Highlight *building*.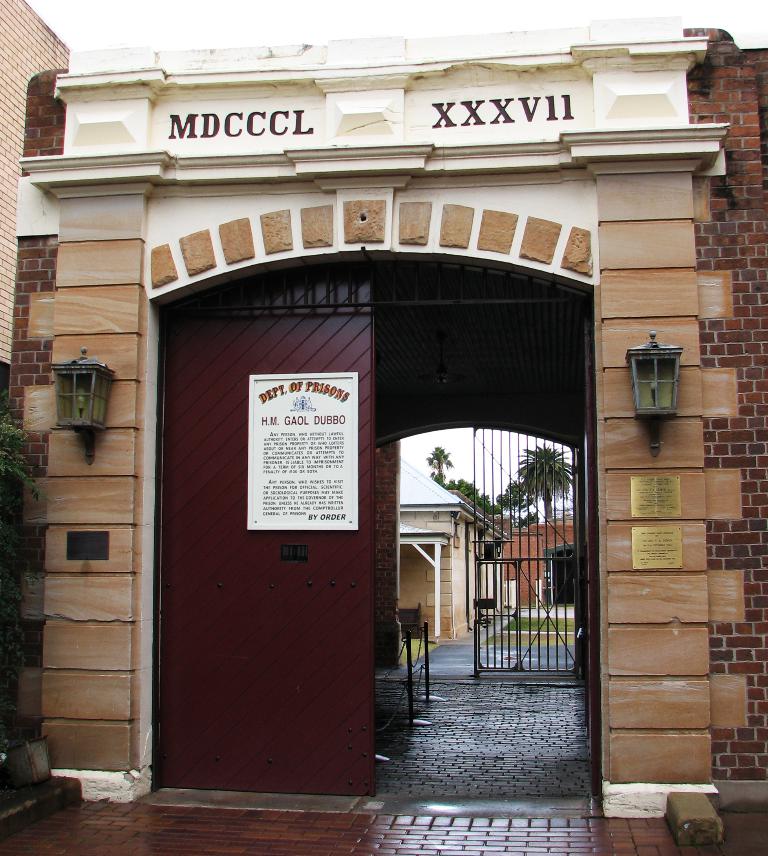
Highlighted region: 0, 0, 70, 369.
